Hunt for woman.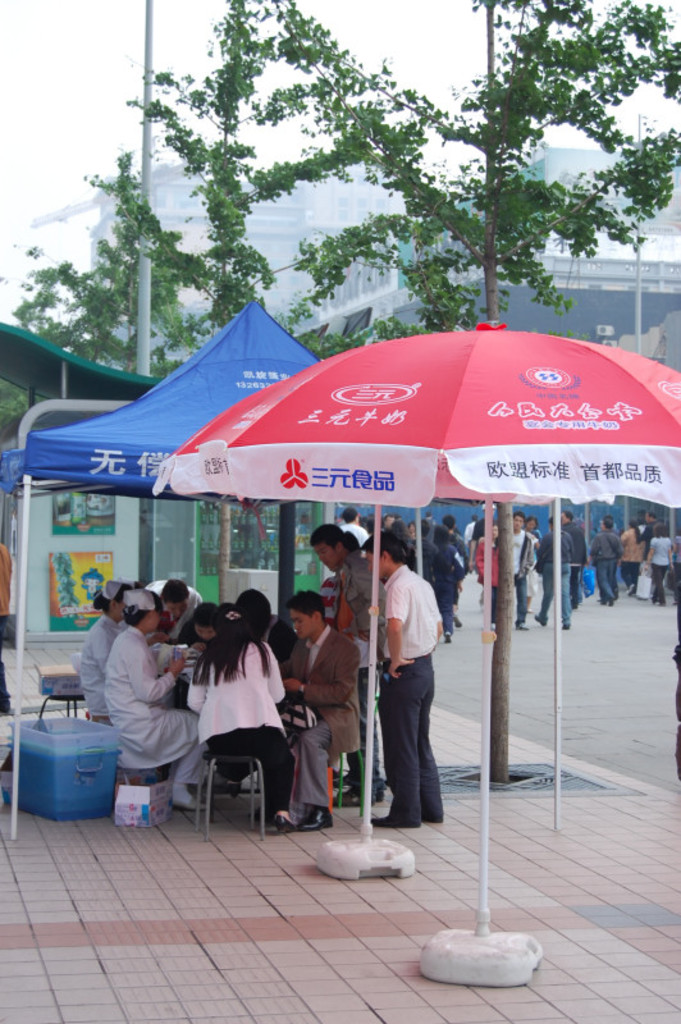
Hunted down at <region>101, 585, 207, 813</region>.
